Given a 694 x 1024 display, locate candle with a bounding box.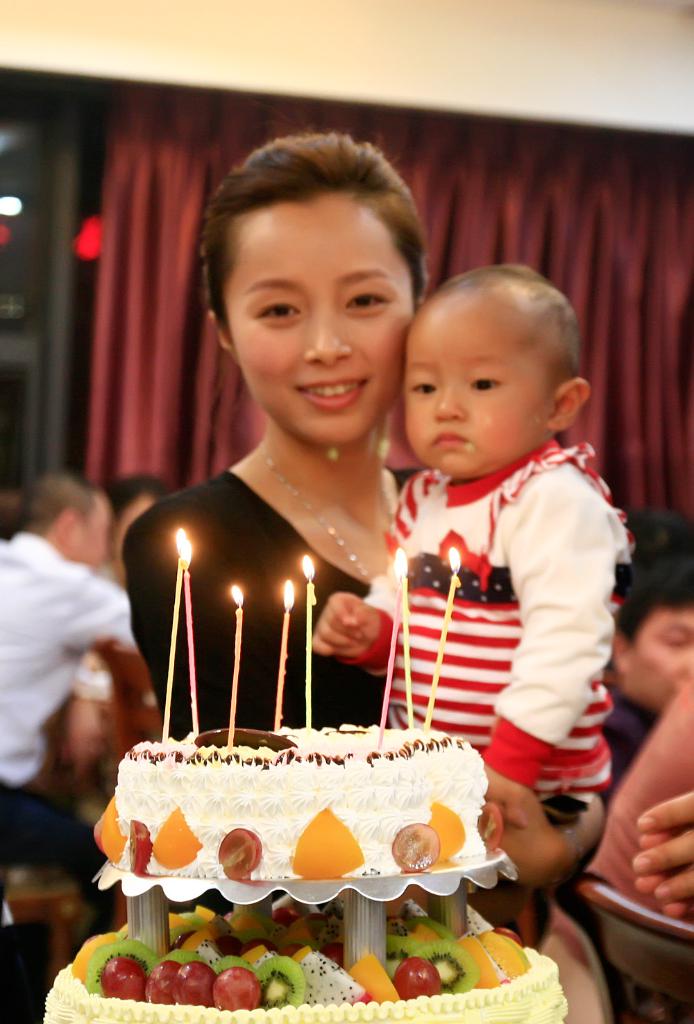
Located: select_region(183, 538, 197, 733).
